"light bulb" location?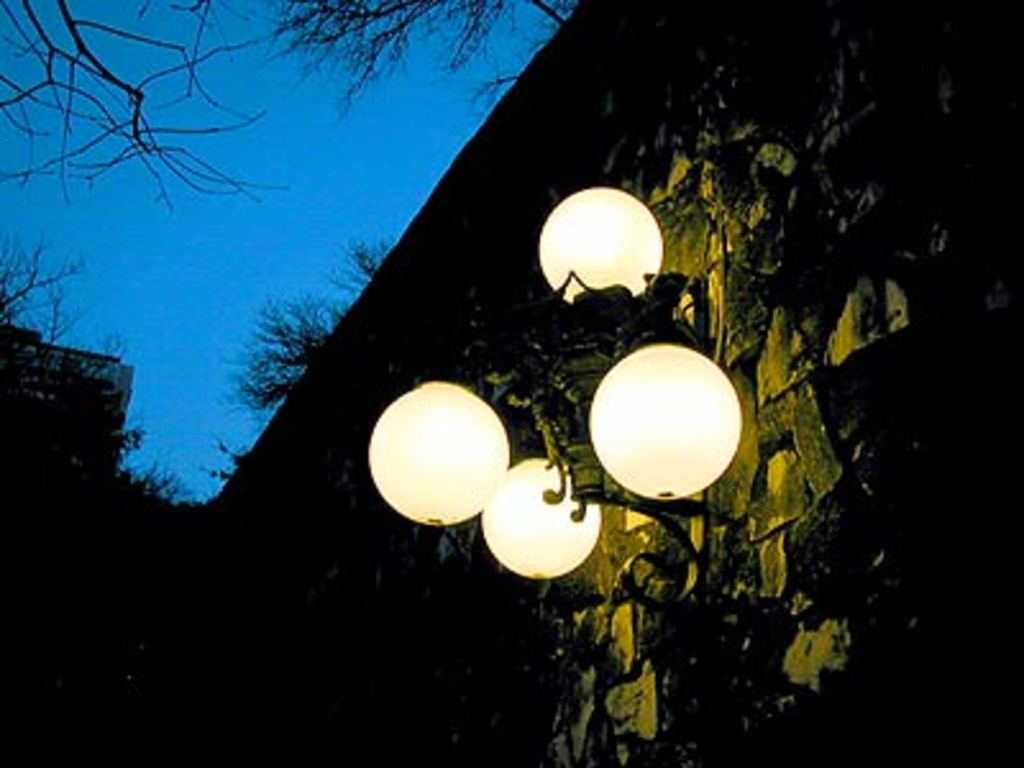
{"left": 369, "top": 379, "right": 509, "bottom": 525}
